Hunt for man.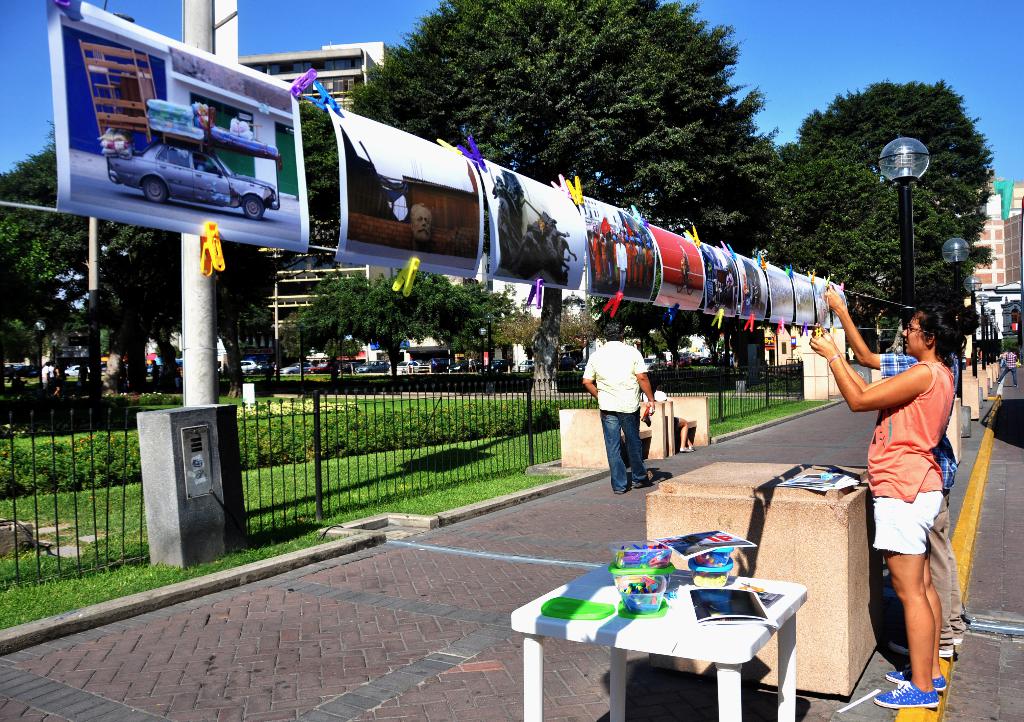
Hunted down at detection(587, 330, 671, 507).
